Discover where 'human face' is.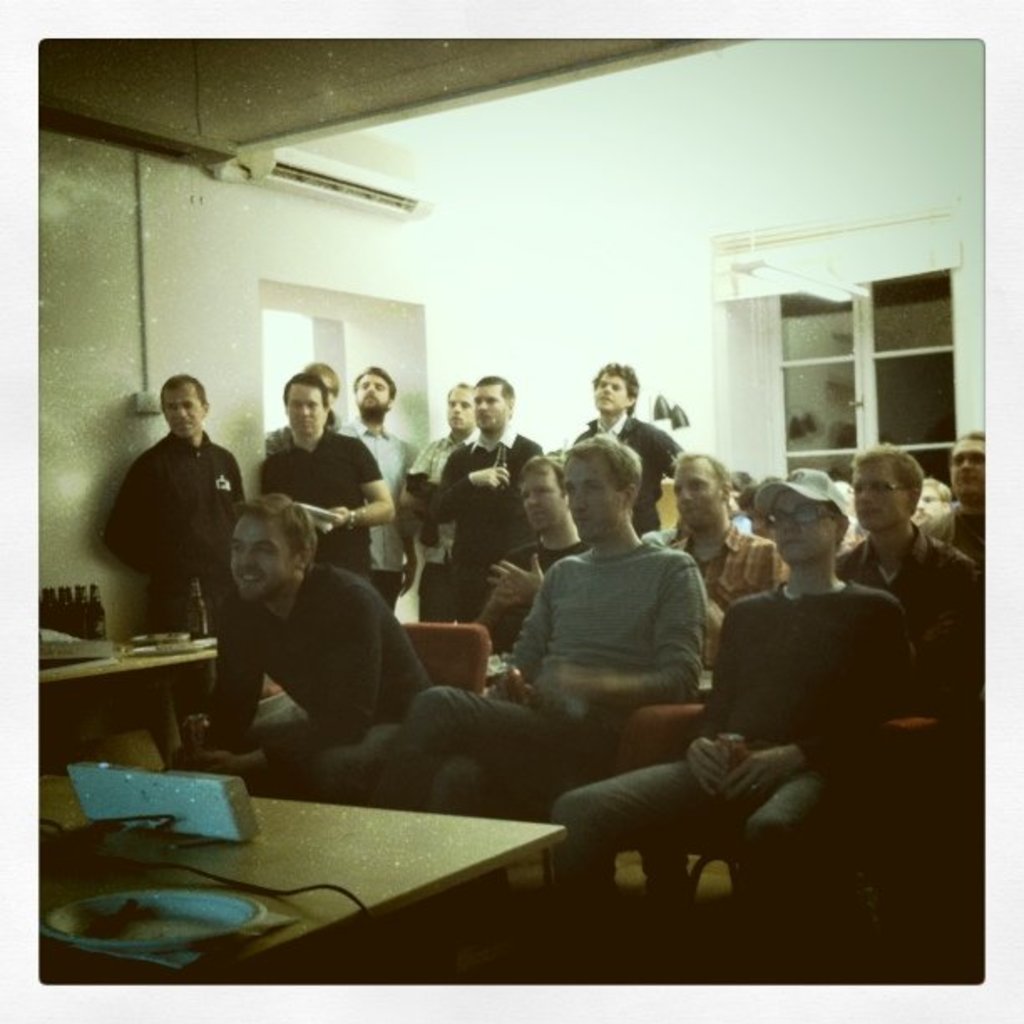
Discovered at BBox(468, 380, 507, 432).
